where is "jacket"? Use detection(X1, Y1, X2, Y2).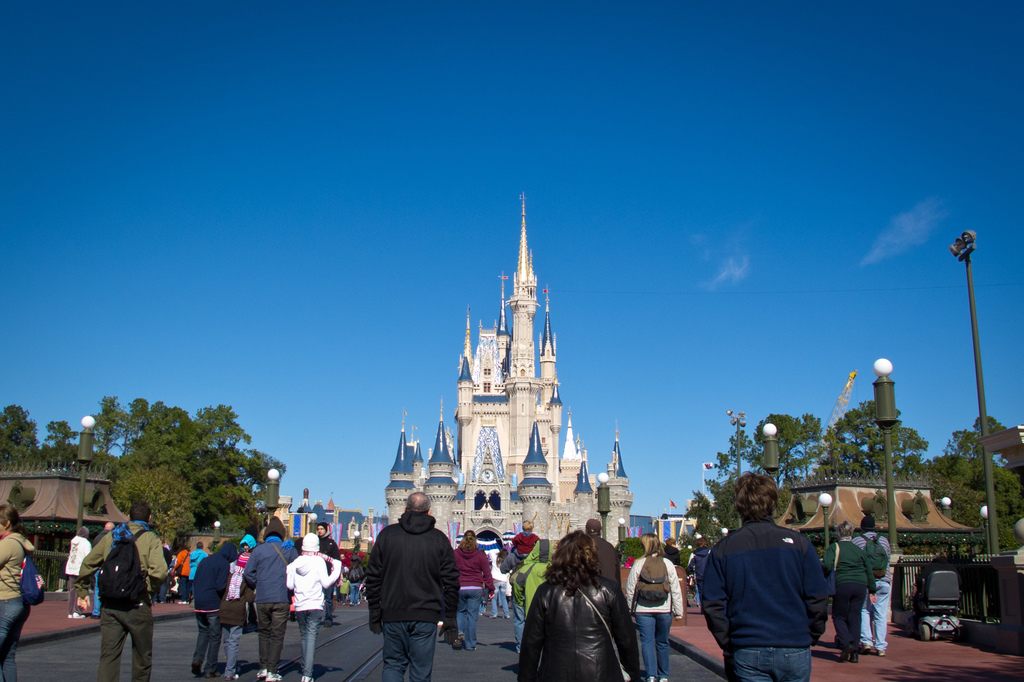
detection(77, 520, 168, 592).
